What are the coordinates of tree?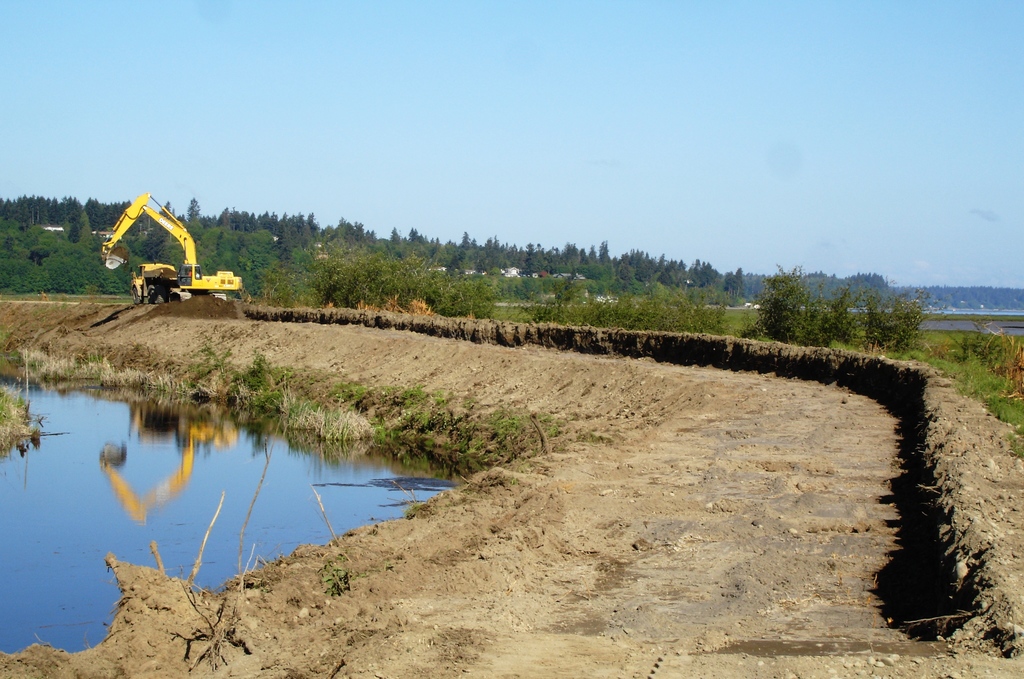
l=700, t=268, r=764, b=321.
